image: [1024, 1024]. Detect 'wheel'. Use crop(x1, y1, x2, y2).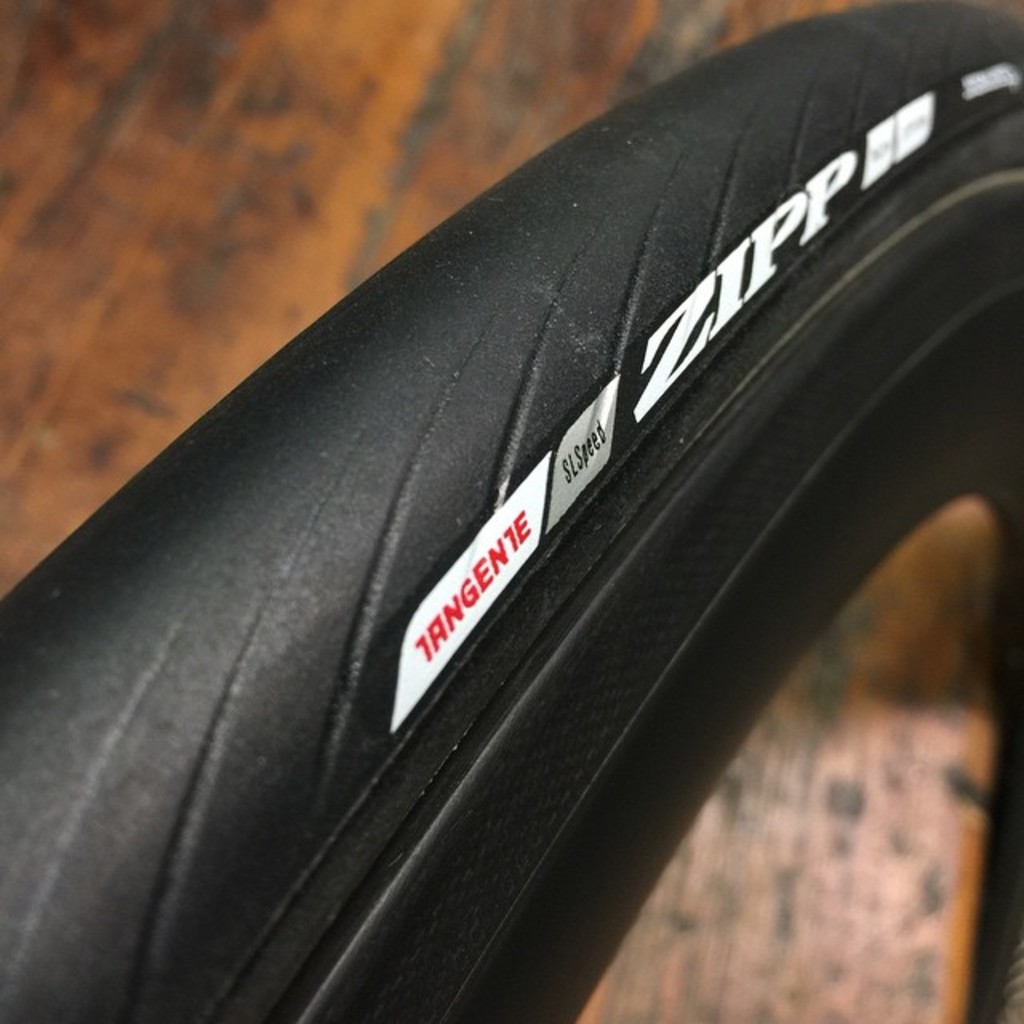
crop(0, 0, 1022, 1022).
